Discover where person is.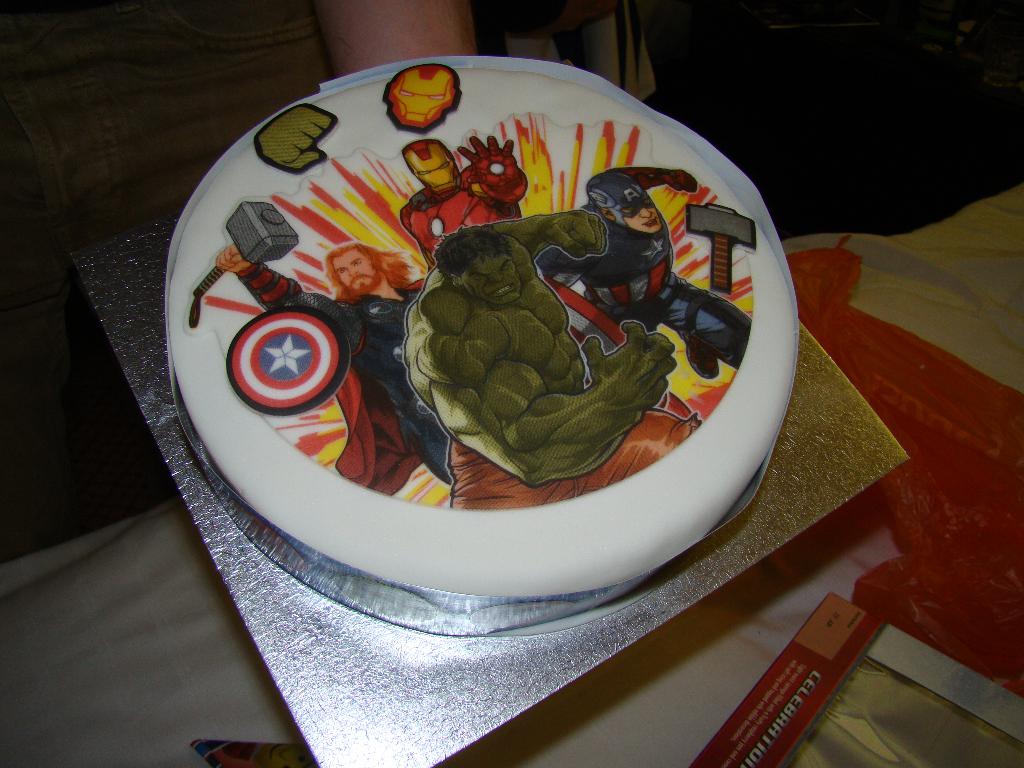
Discovered at locate(536, 165, 754, 380).
